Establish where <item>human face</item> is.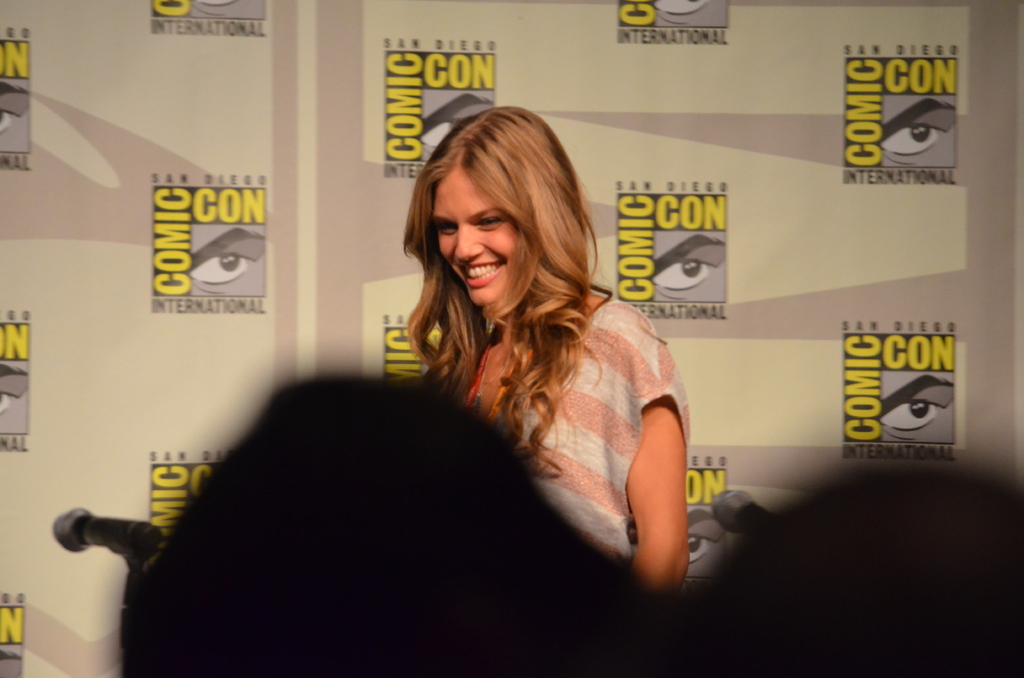
Established at [426,165,526,312].
